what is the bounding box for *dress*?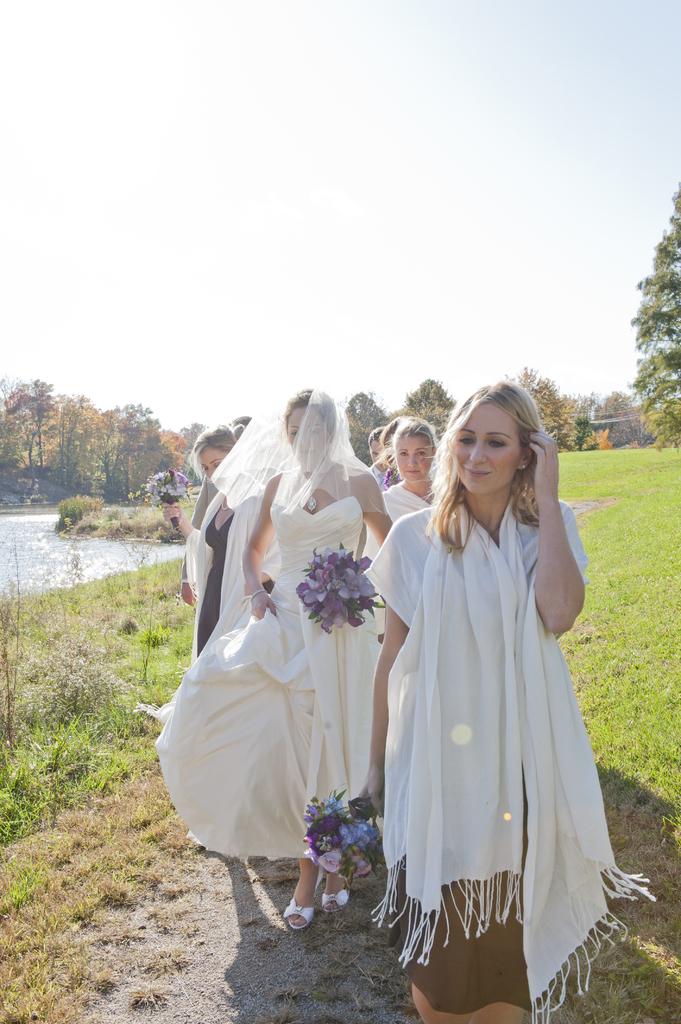
detection(148, 461, 365, 860).
